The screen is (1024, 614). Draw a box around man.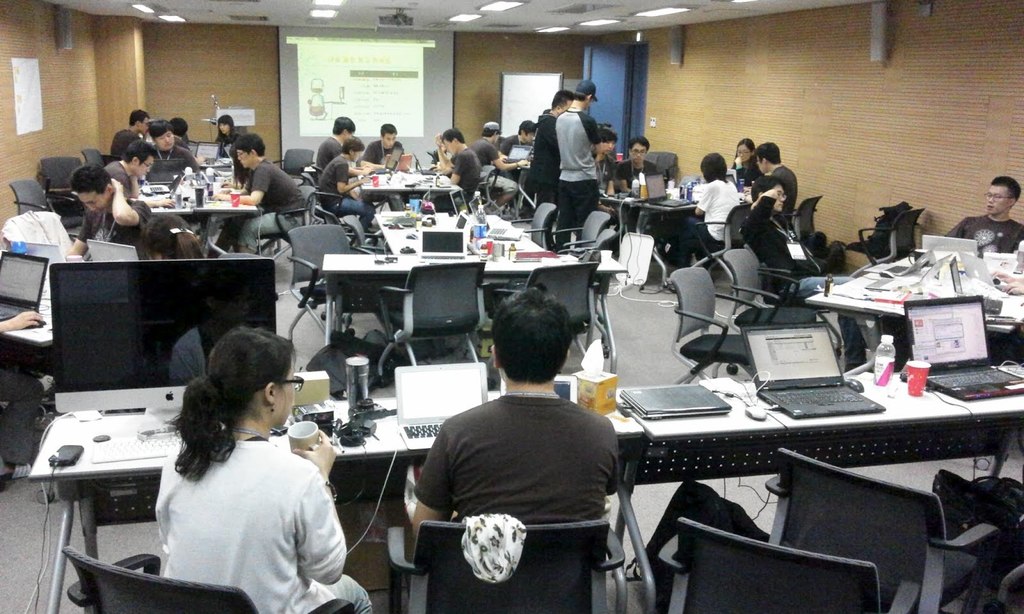
box=[317, 113, 356, 169].
